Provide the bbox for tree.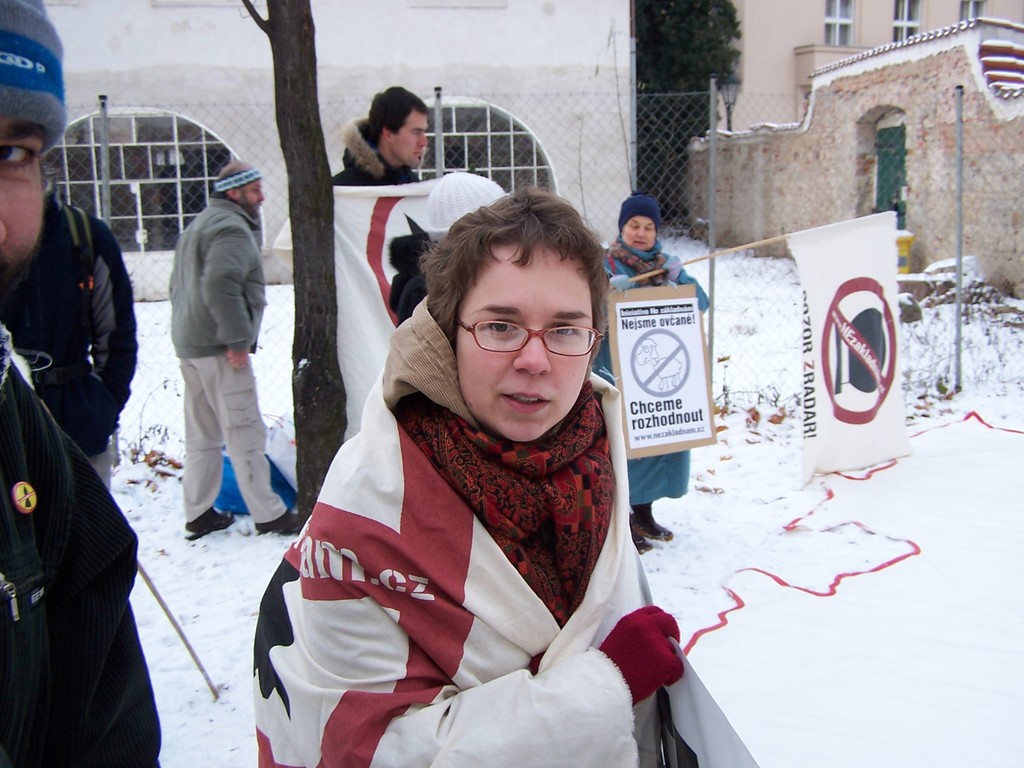
(left=239, top=0, right=349, bottom=523).
